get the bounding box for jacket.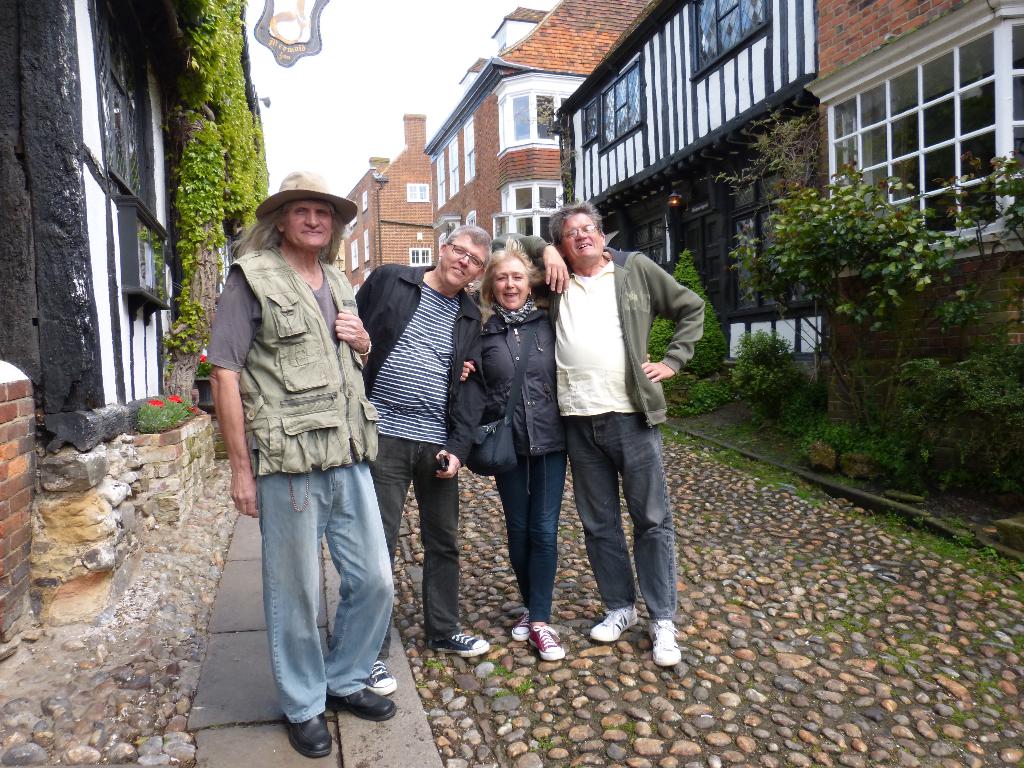
region(236, 241, 376, 482).
